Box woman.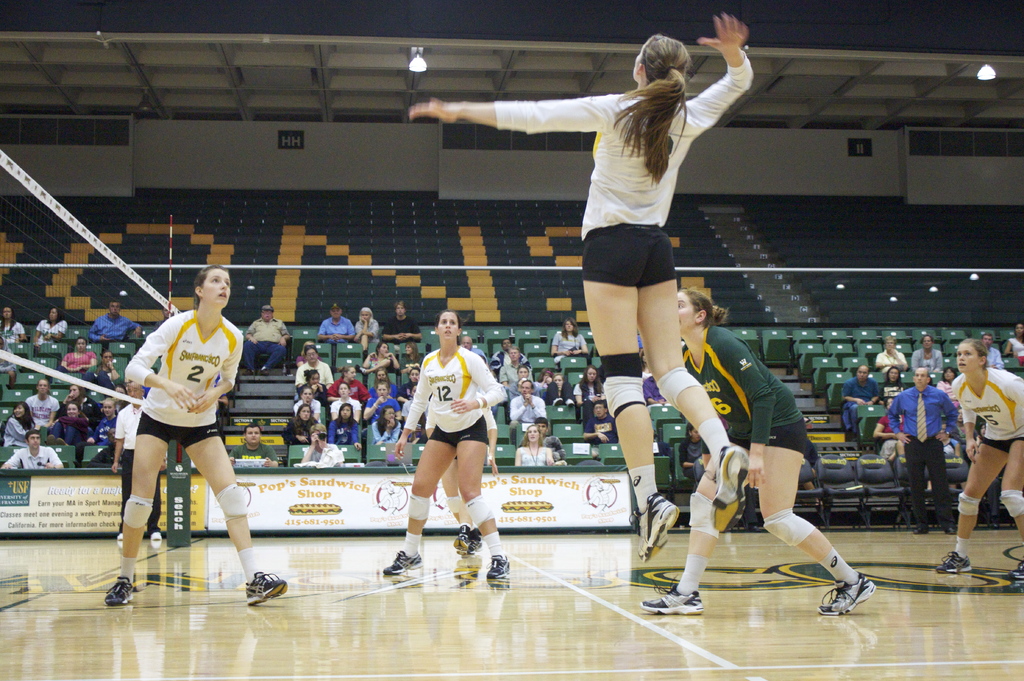
573:368:607:408.
